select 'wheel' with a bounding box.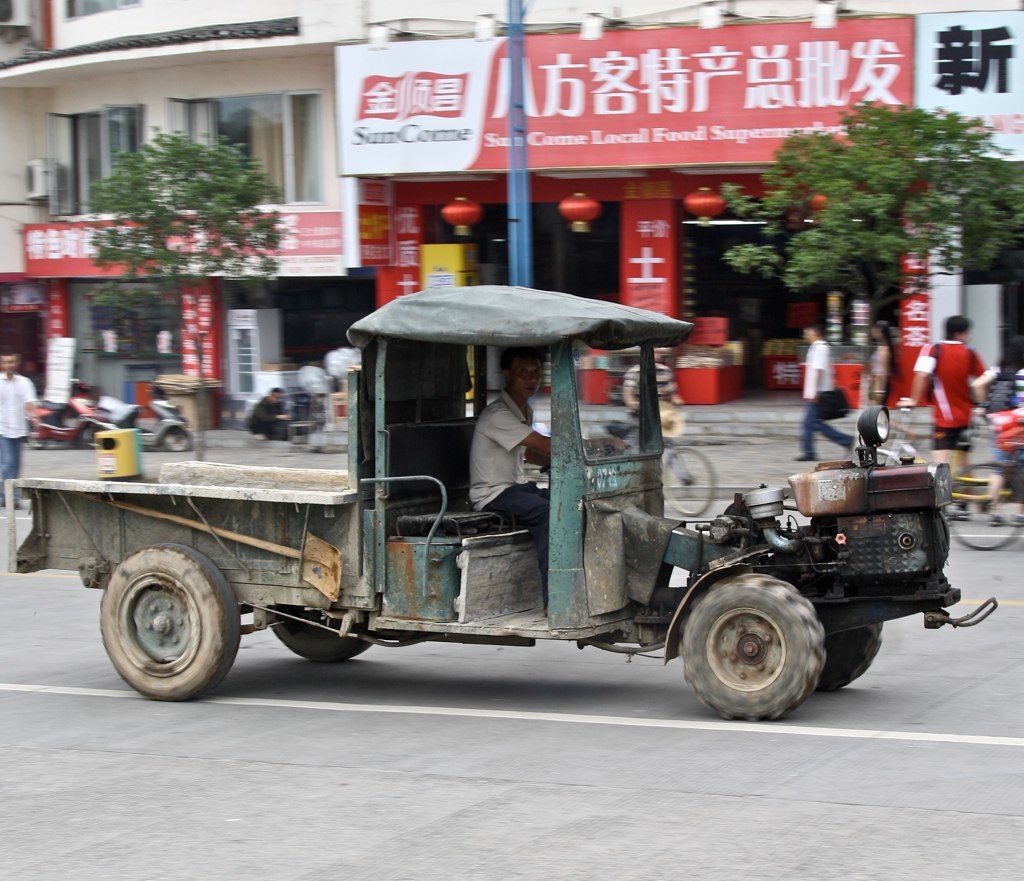
<box>682,583,844,708</box>.
